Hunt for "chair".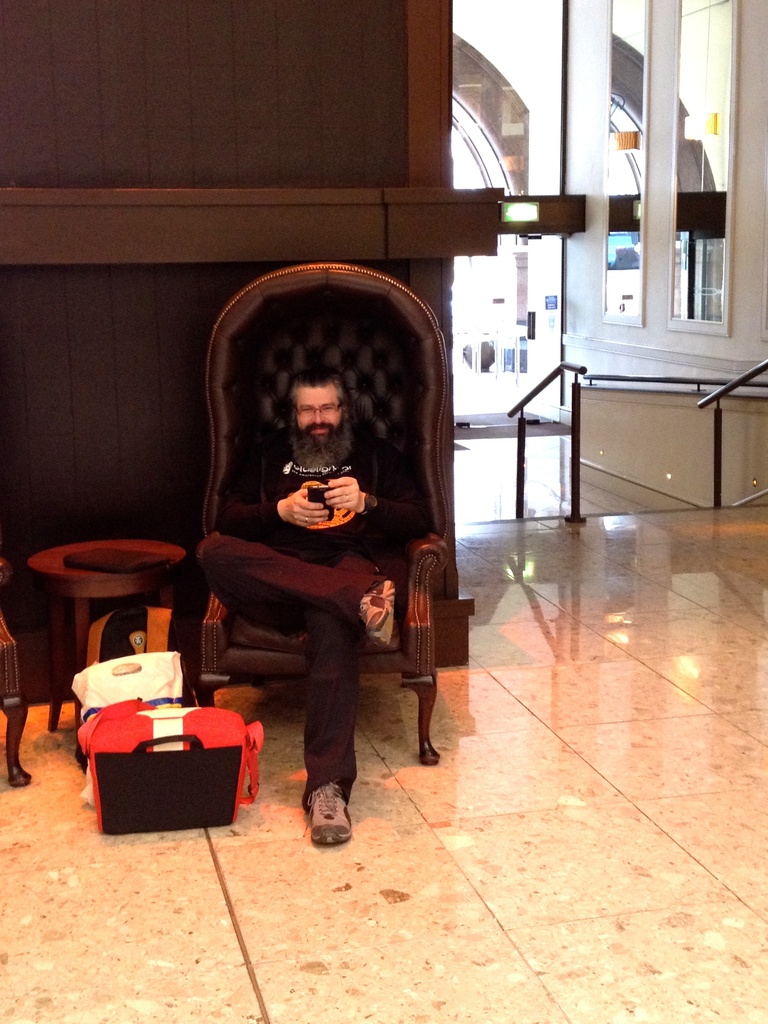
Hunted down at x1=158 y1=298 x2=473 y2=854.
